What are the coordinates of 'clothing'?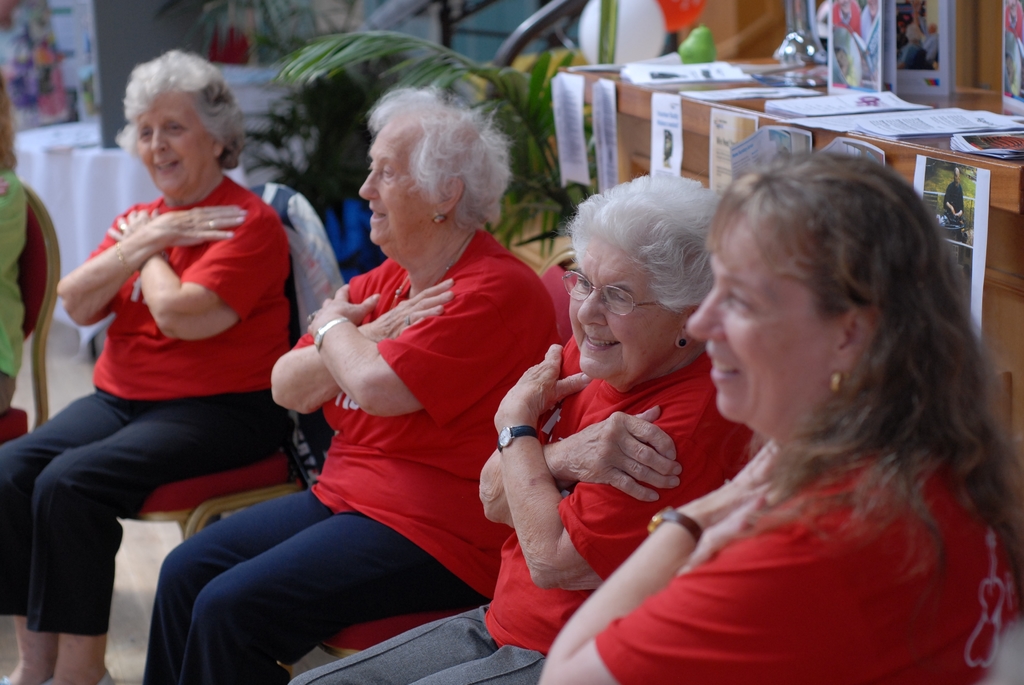
(291,347,756,684).
